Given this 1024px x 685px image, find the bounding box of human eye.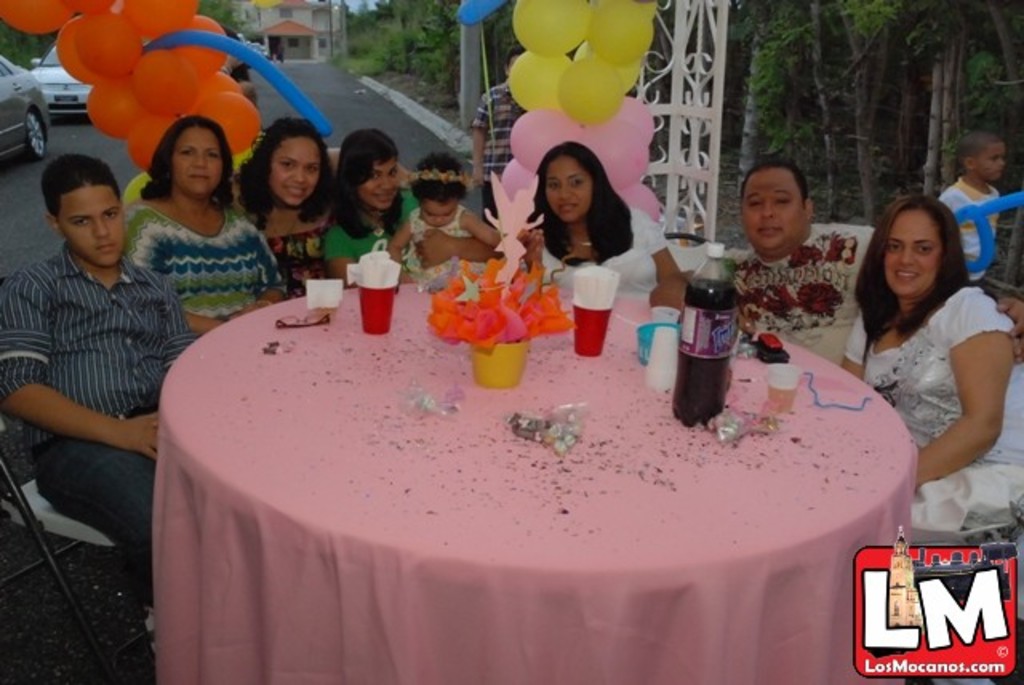
(left=541, top=179, right=562, bottom=190).
